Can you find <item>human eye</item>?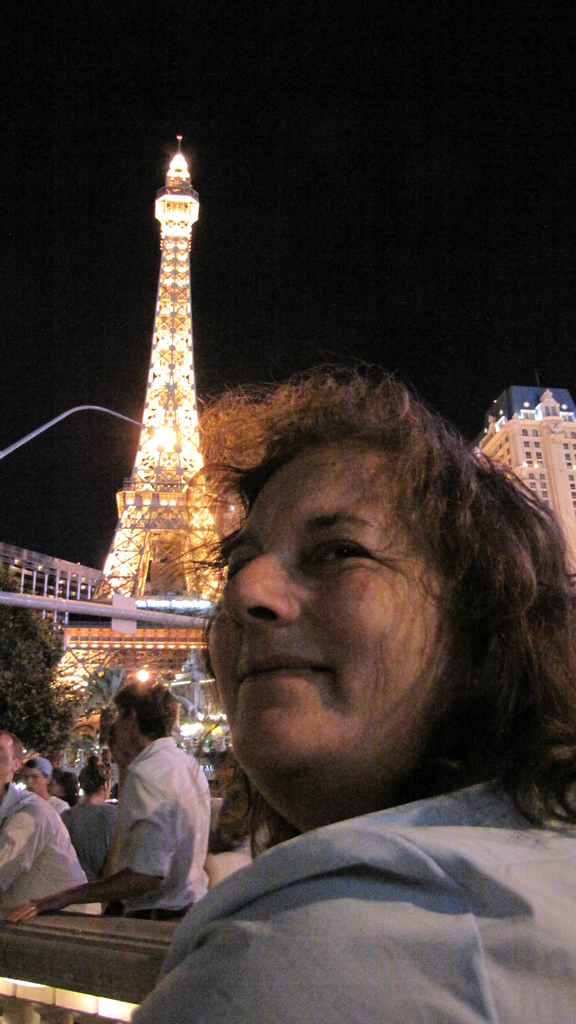
Yes, bounding box: <region>228, 552, 253, 580</region>.
